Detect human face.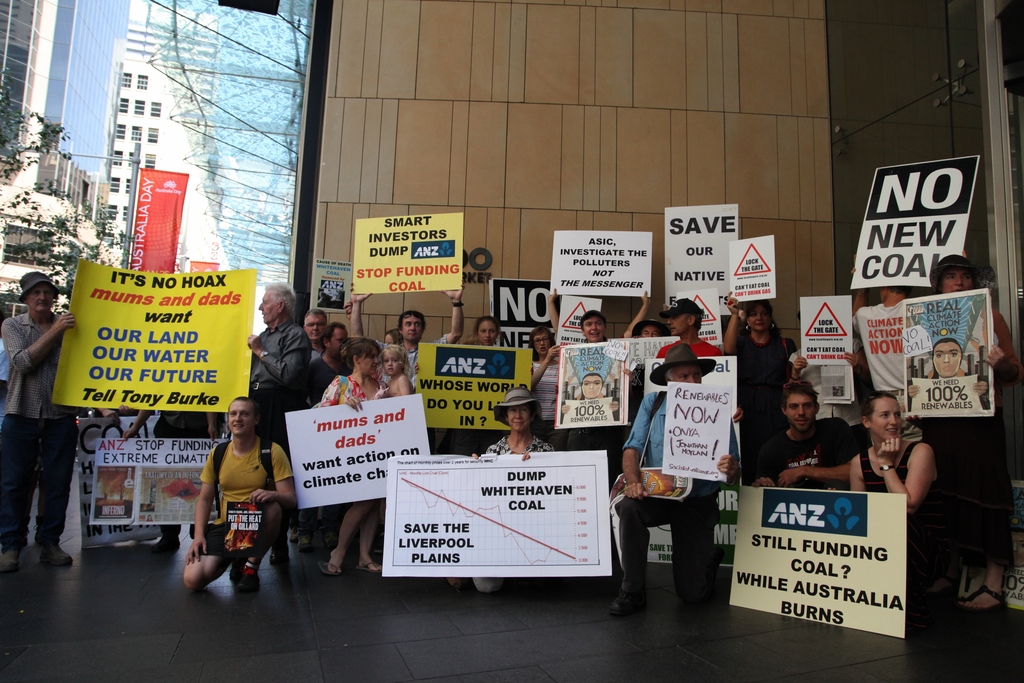
Detected at {"x1": 870, "y1": 393, "x2": 902, "y2": 438}.
